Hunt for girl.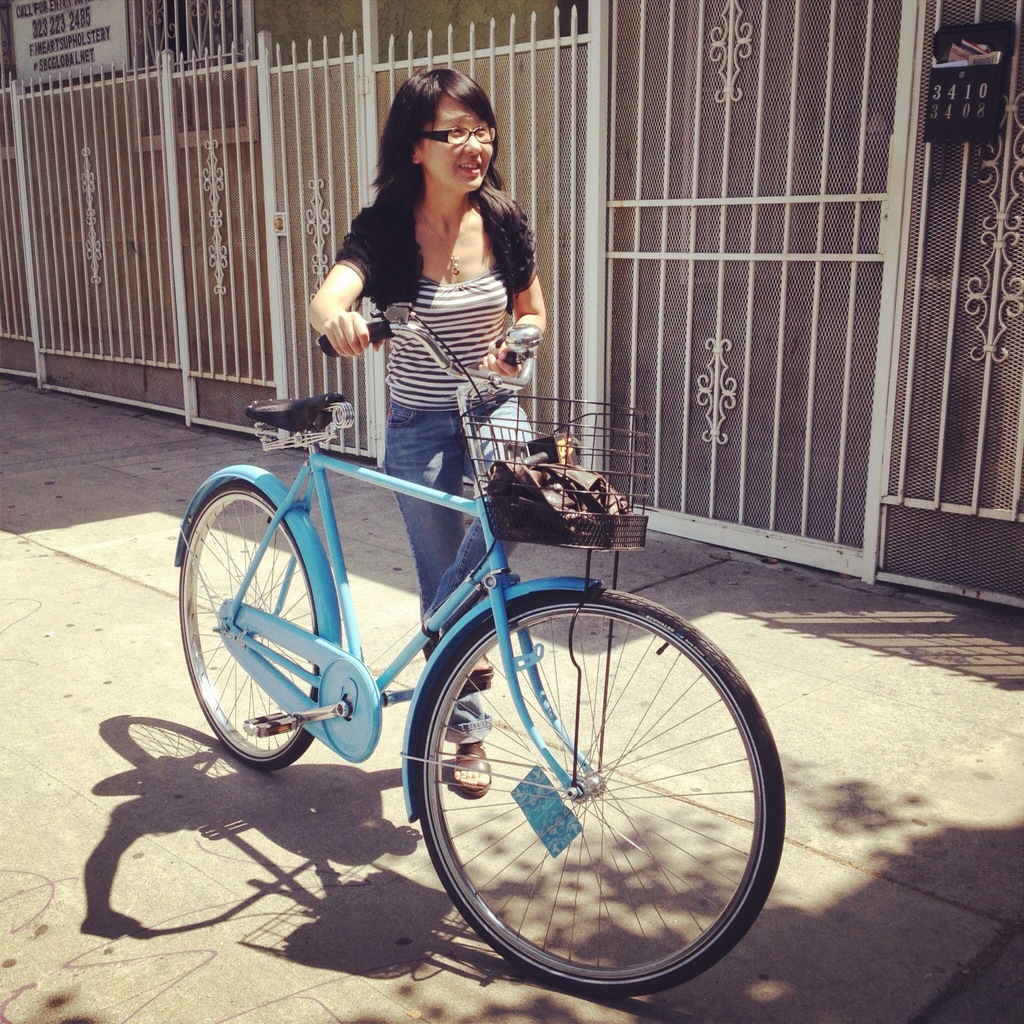
Hunted down at l=308, t=66, r=548, b=790.
